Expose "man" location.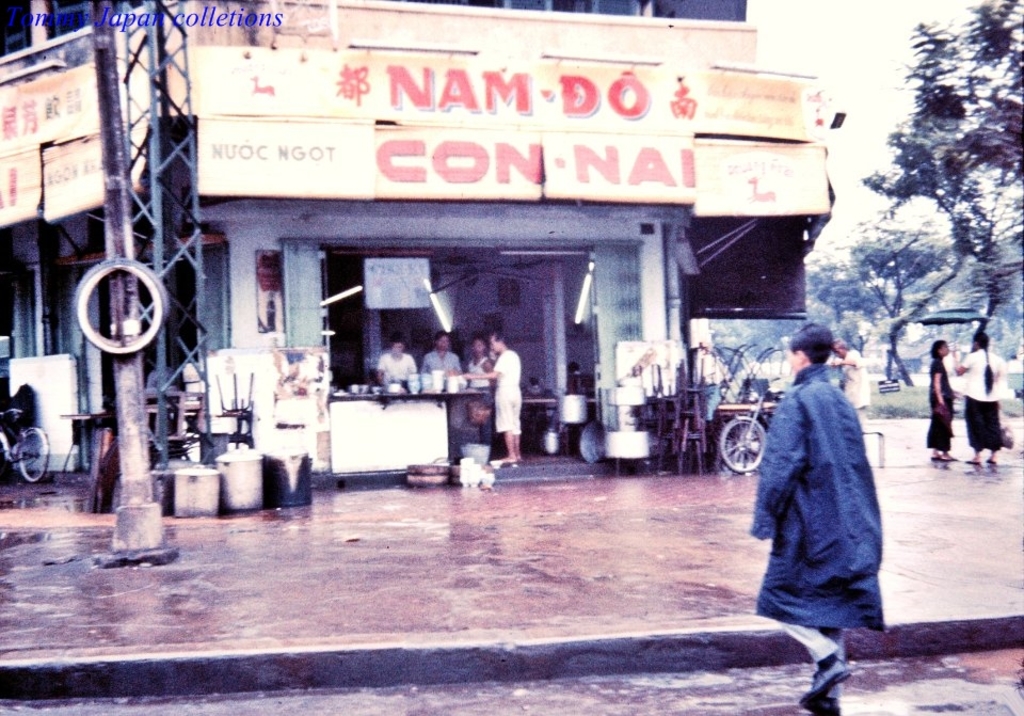
Exposed at <box>464,332,522,465</box>.
